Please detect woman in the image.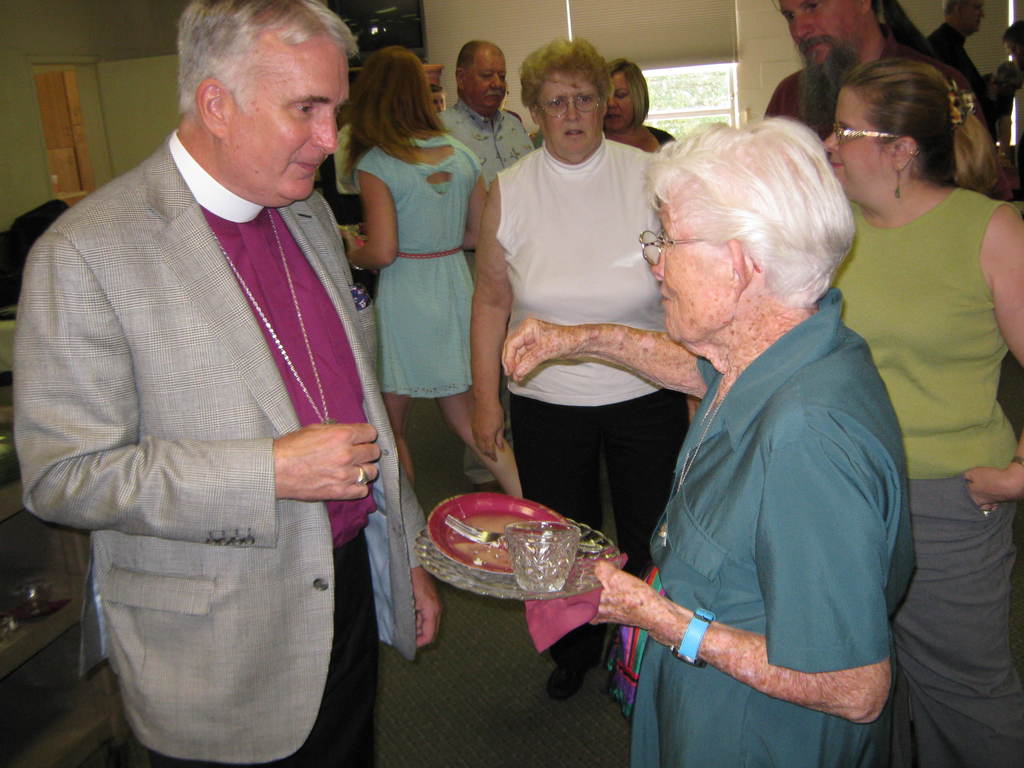
824,55,1023,767.
